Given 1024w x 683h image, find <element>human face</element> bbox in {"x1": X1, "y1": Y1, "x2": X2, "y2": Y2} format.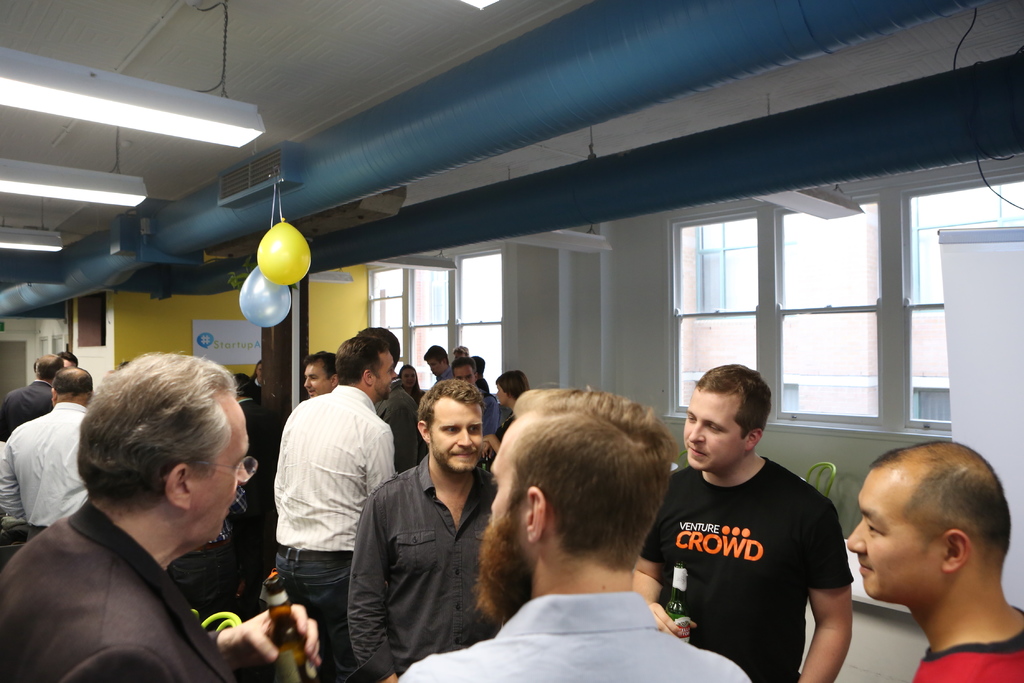
{"x1": 424, "y1": 358, "x2": 439, "y2": 374}.
